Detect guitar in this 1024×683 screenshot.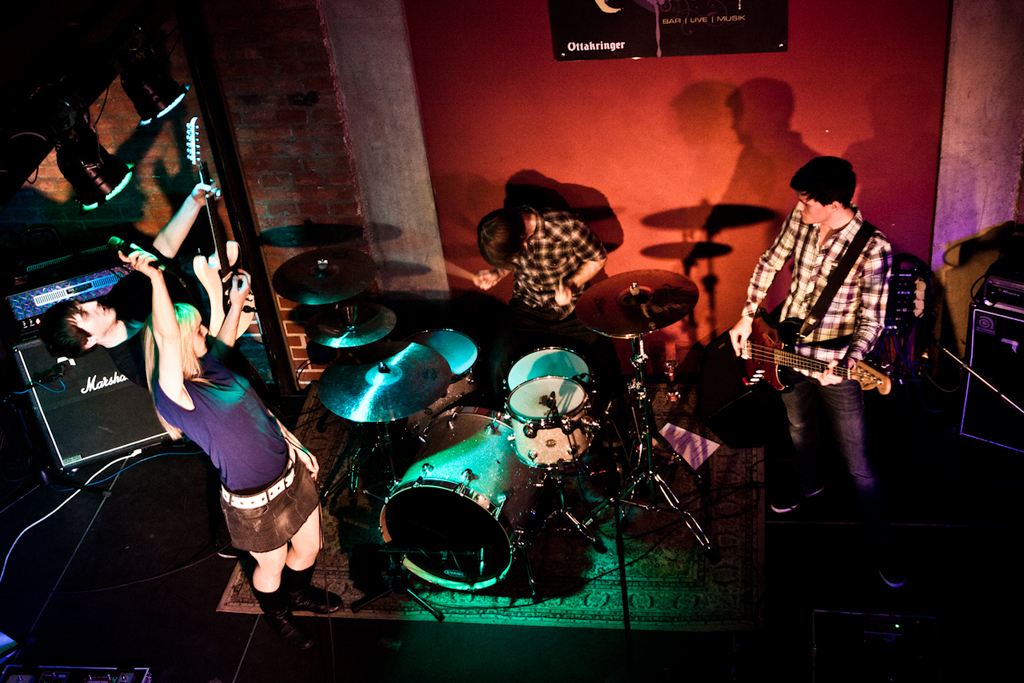
Detection: bbox=[723, 301, 905, 407].
